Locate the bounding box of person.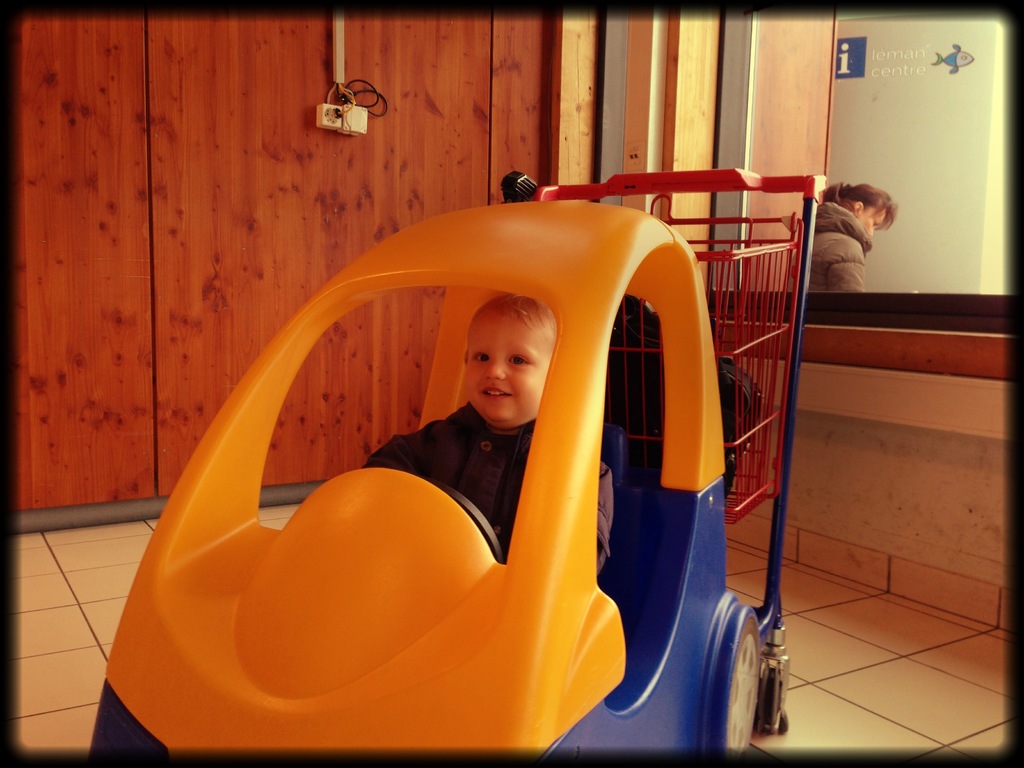
Bounding box: locate(362, 292, 627, 589).
